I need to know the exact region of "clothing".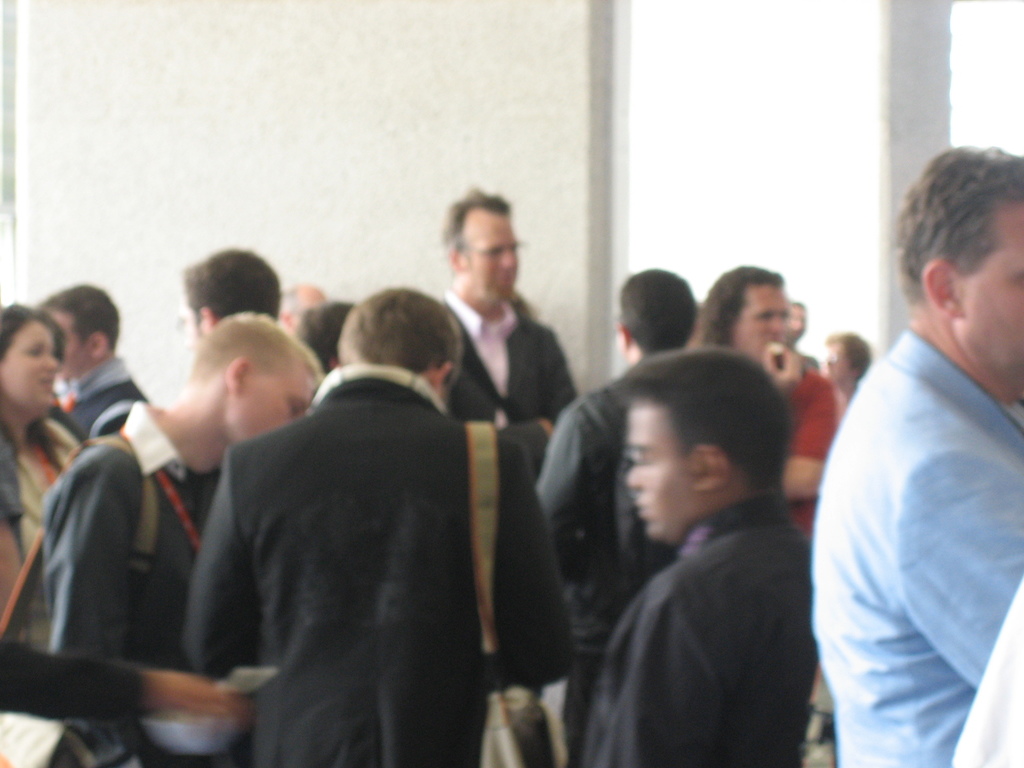
Region: bbox(795, 371, 845, 457).
